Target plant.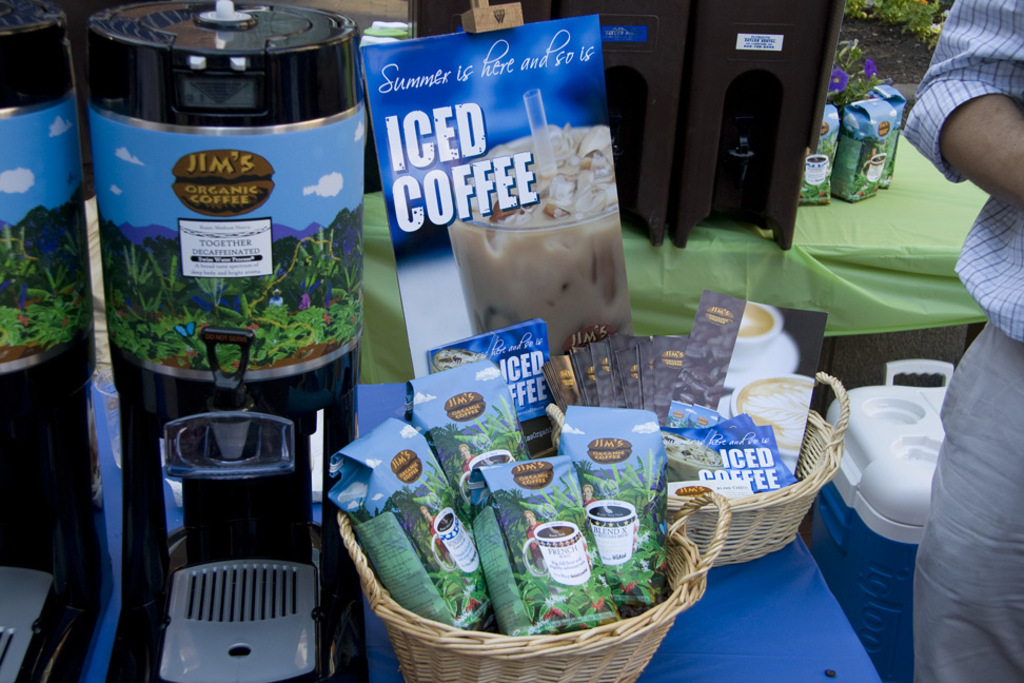
Target region: region(838, 0, 952, 48).
